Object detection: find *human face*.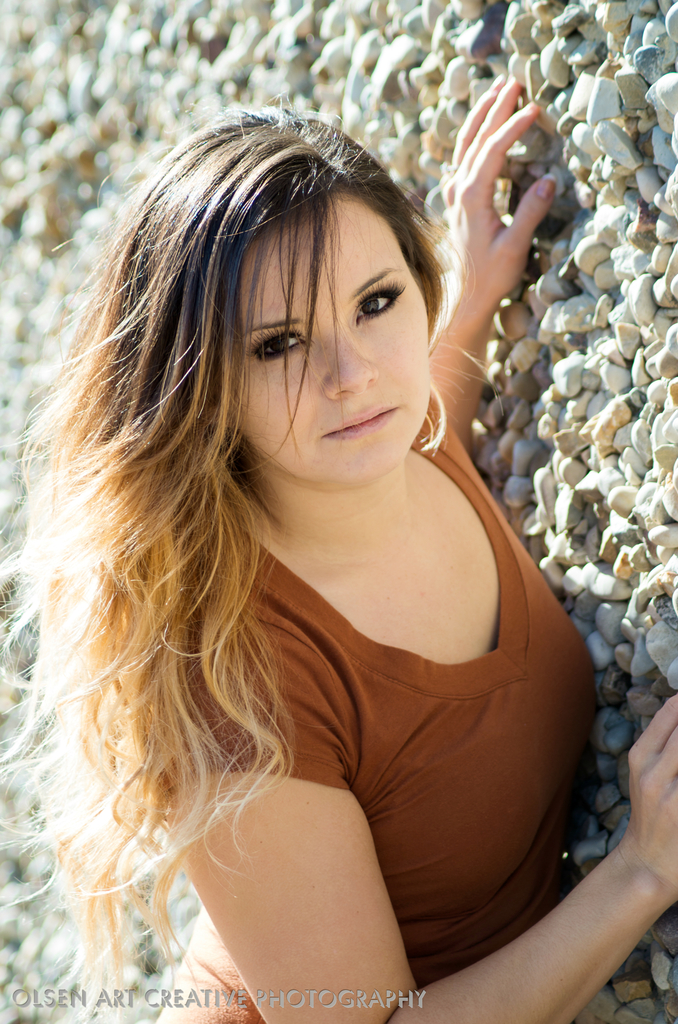
region(239, 196, 428, 490).
